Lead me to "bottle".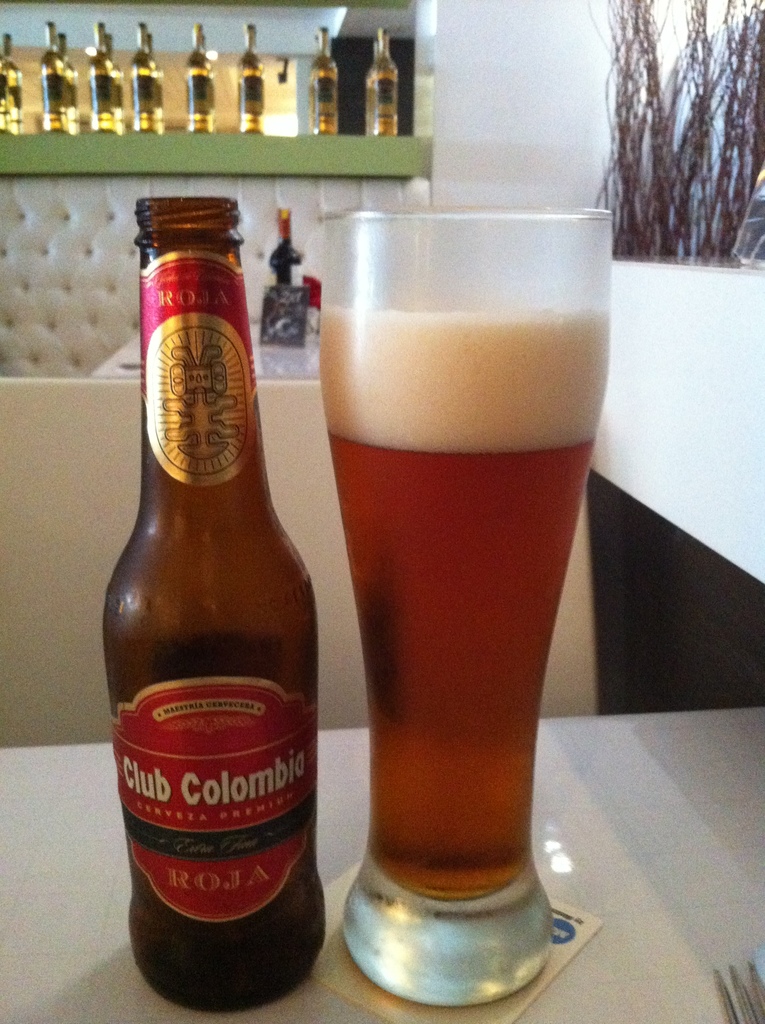
Lead to 145/32/163/111.
